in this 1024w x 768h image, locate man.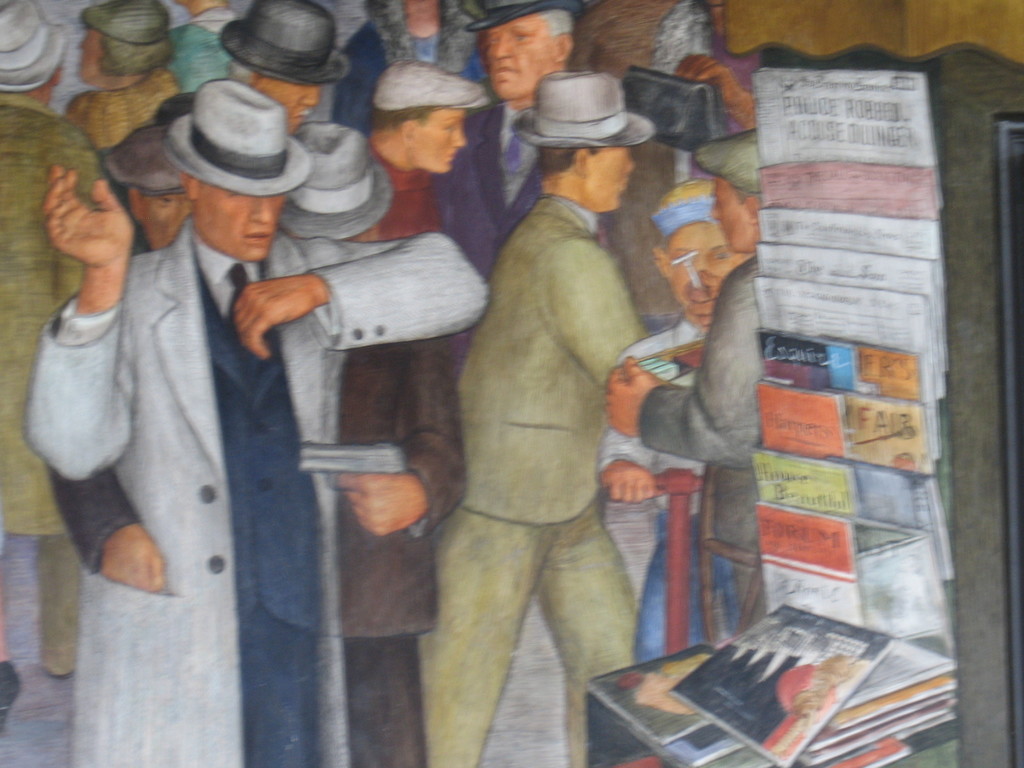
Bounding box: left=277, top=123, right=467, bottom=767.
